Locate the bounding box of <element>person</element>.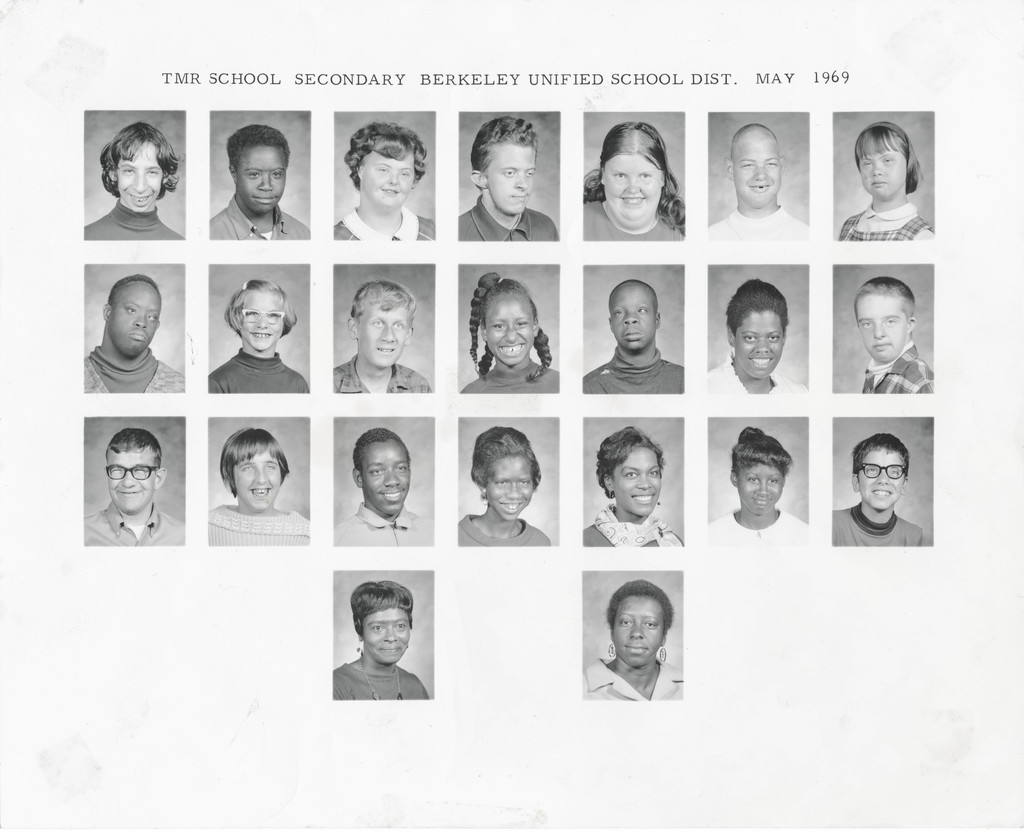
Bounding box: x1=209, y1=125, x2=313, y2=243.
